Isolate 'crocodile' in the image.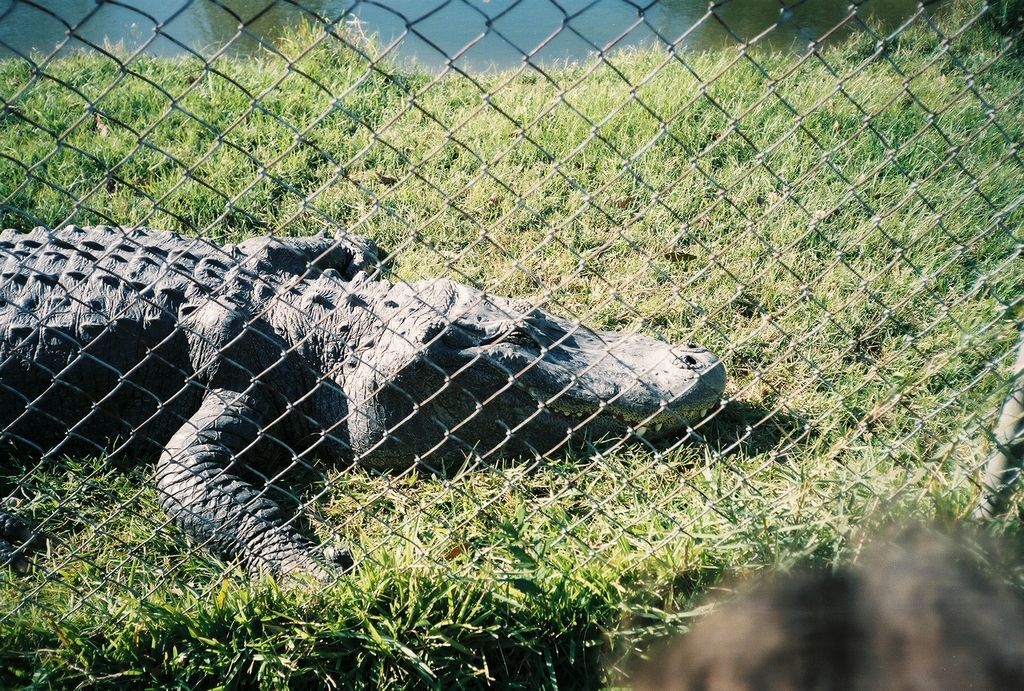
Isolated region: (0, 223, 723, 596).
